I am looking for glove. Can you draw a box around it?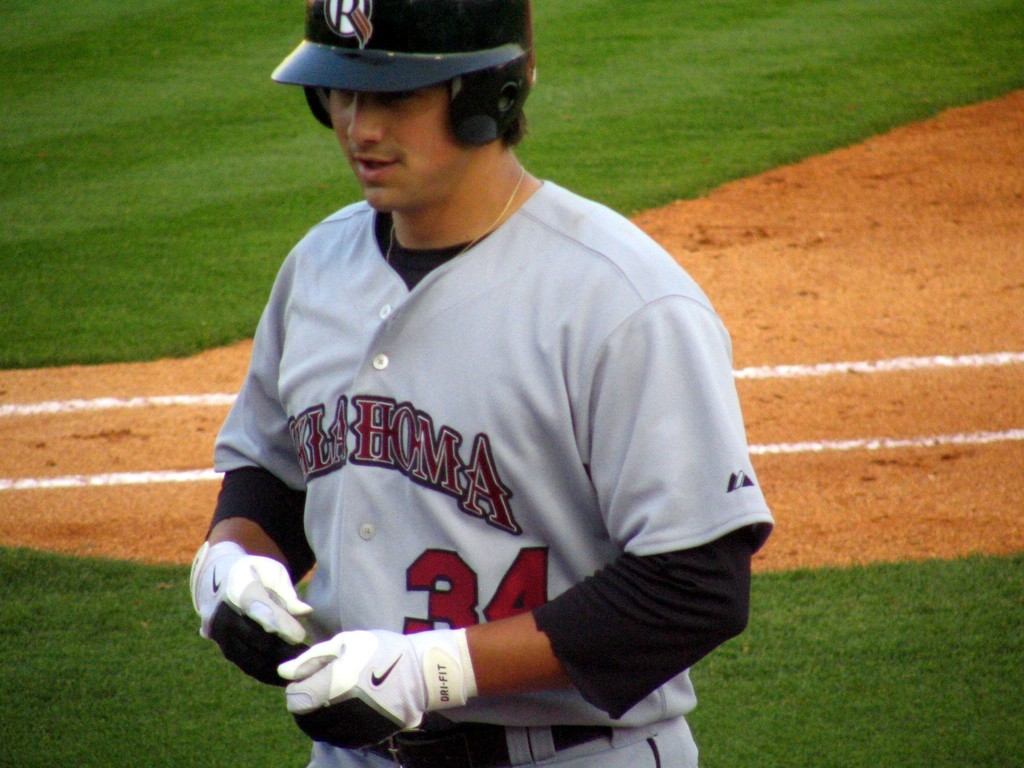
Sure, the bounding box is region(187, 541, 310, 685).
